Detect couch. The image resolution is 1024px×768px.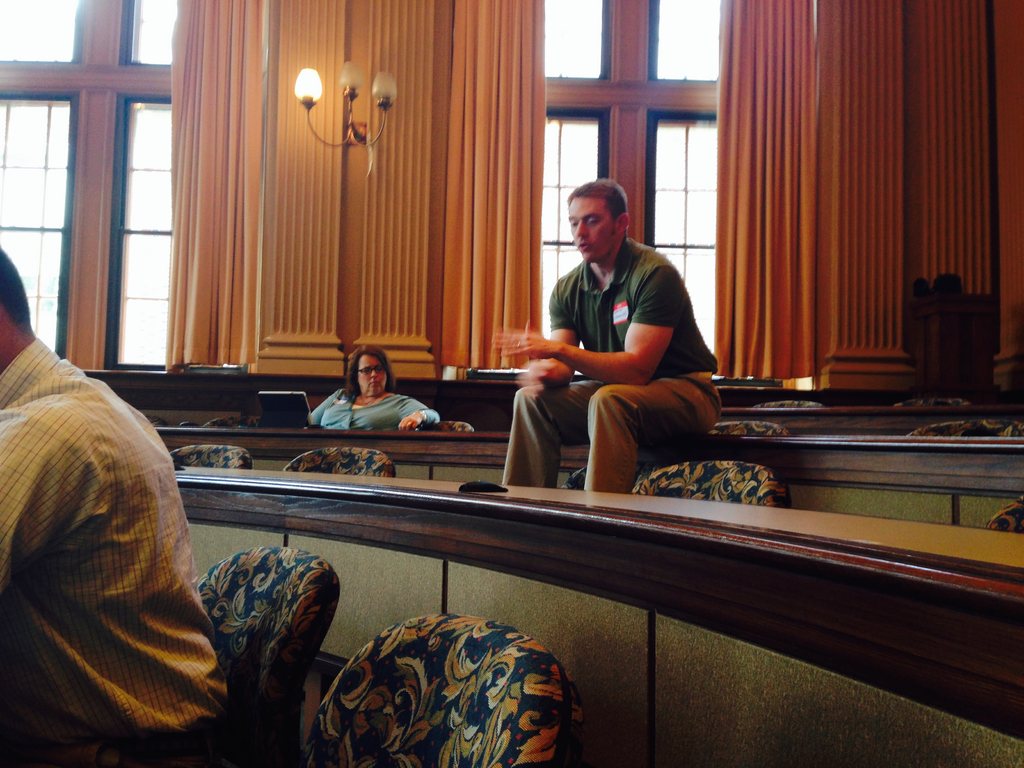
202/414/259/429.
